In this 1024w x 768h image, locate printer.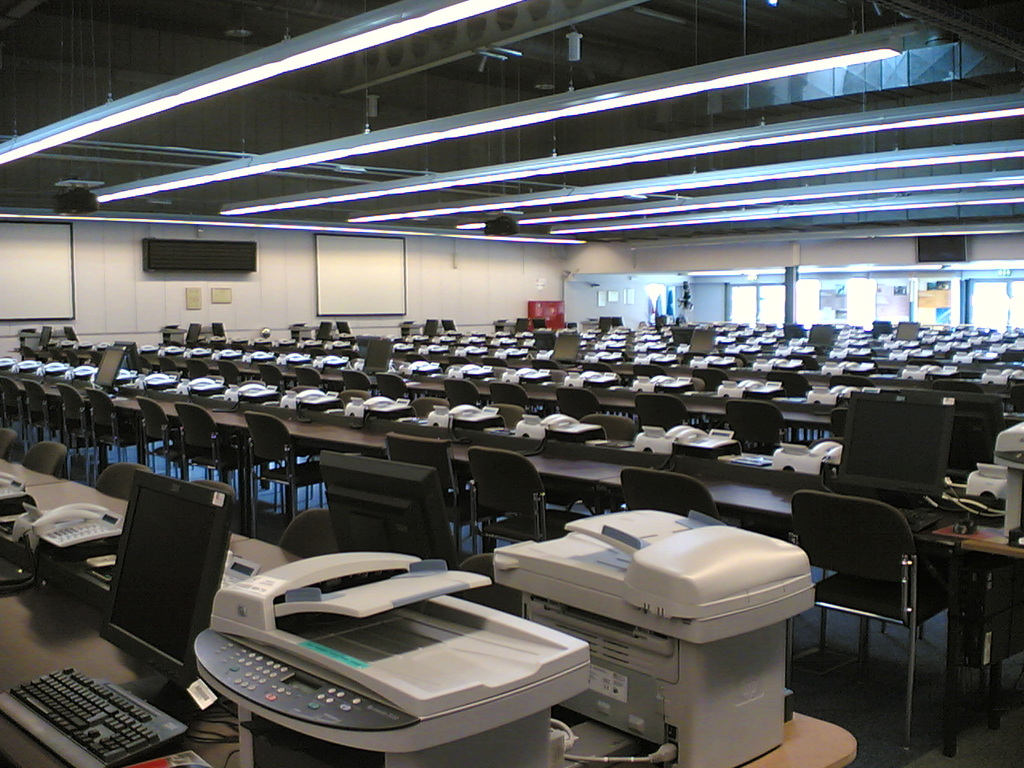
Bounding box: region(992, 422, 1023, 549).
